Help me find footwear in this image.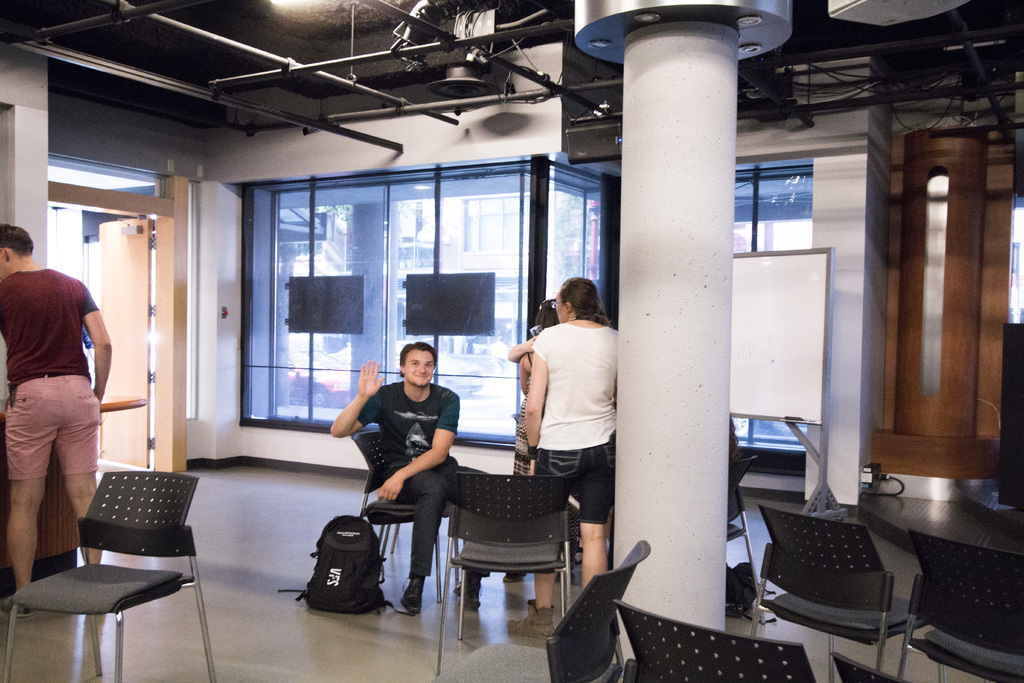
Found it: (1, 593, 32, 618).
